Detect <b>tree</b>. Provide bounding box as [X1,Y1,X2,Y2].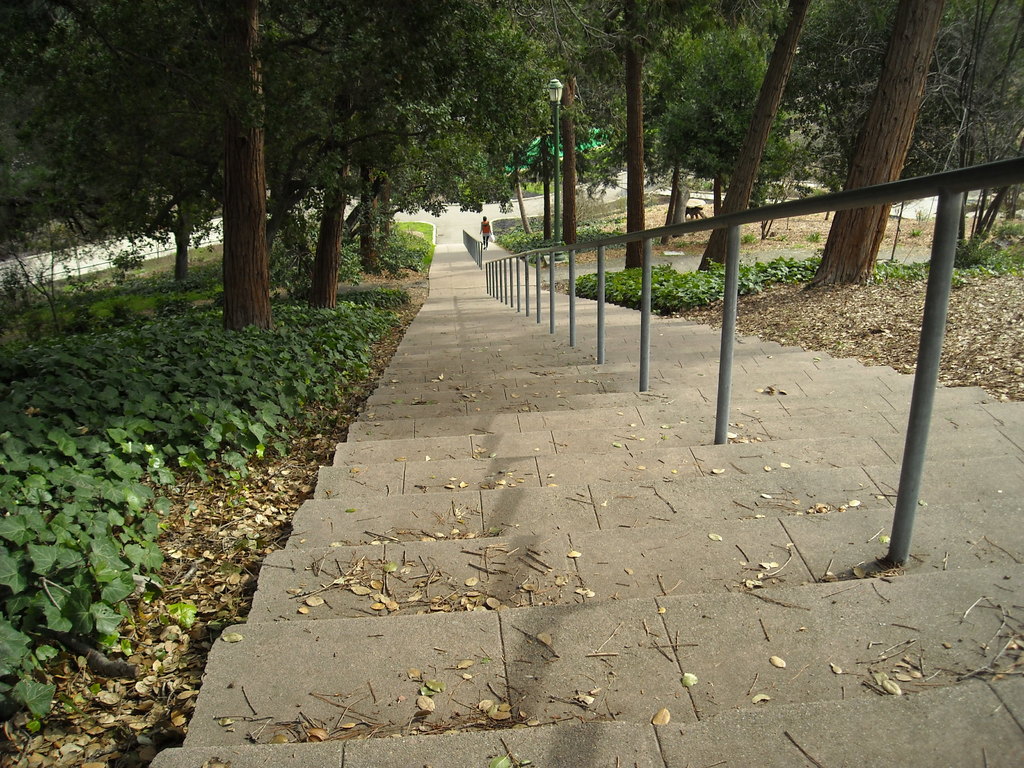
[937,0,1023,254].
